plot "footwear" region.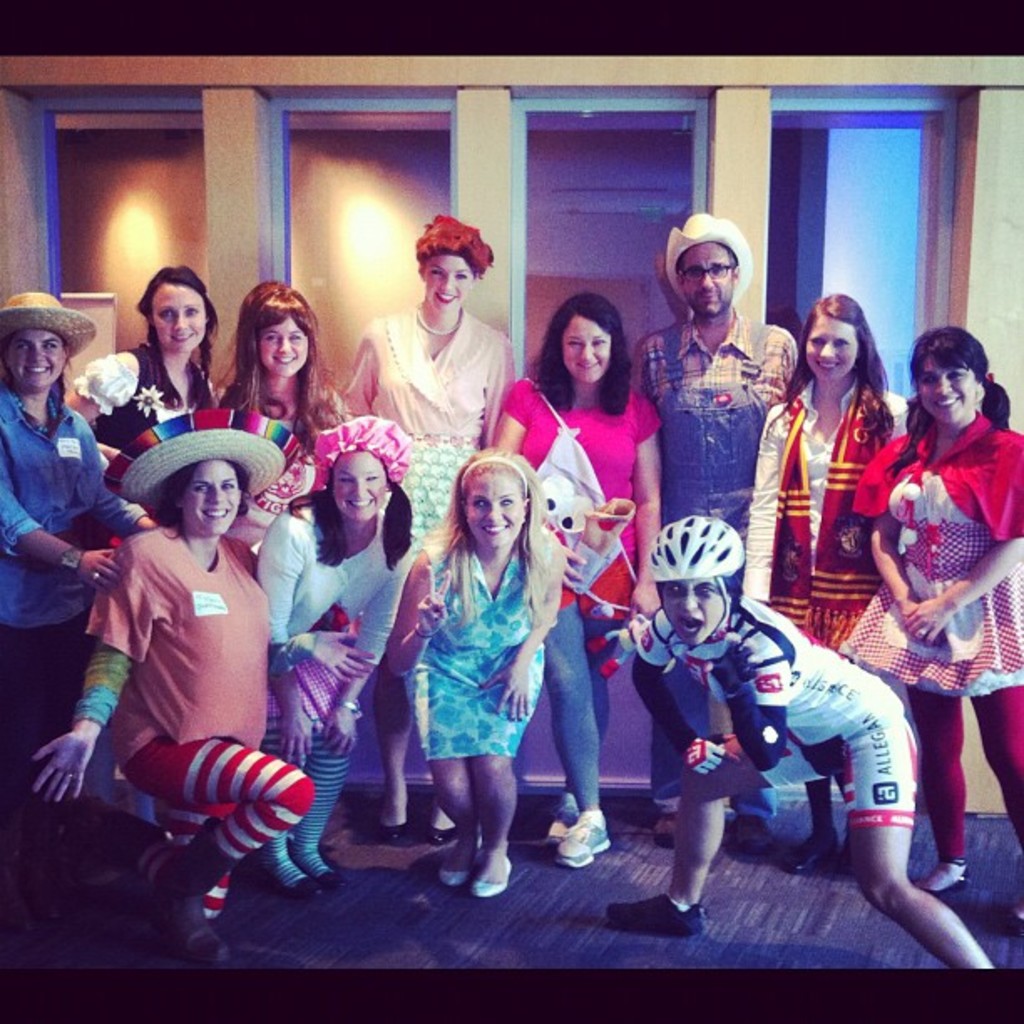
Plotted at {"x1": 561, "y1": 798, "x2": 616, "y2": 873}.
